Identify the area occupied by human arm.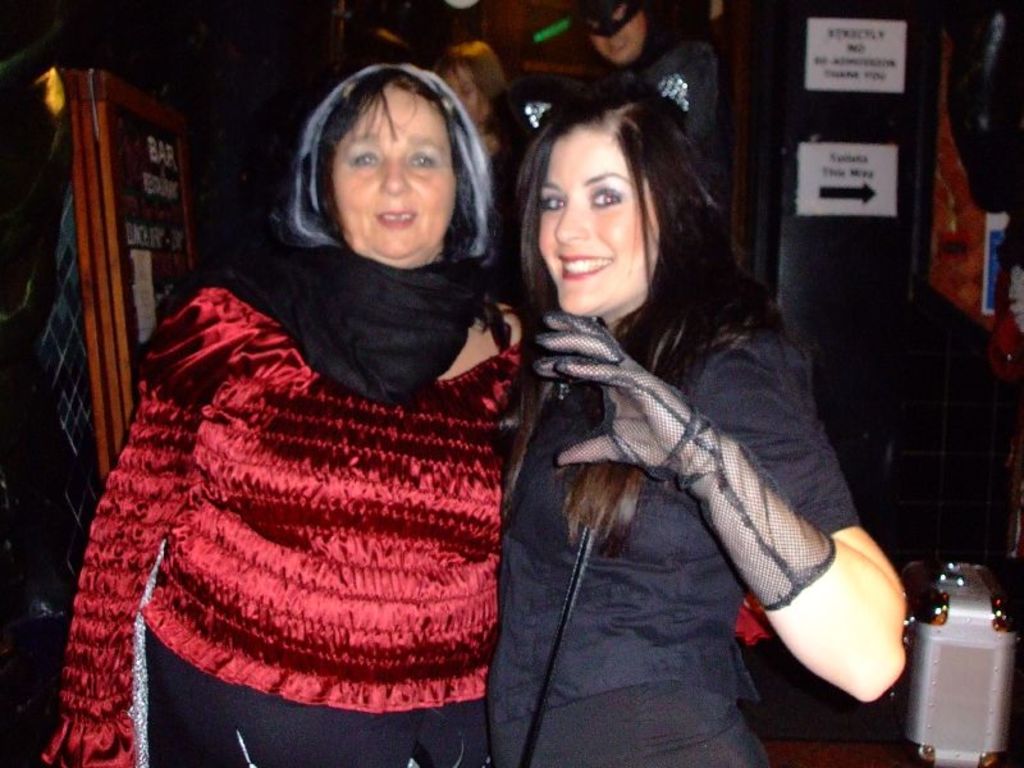
Area: bbox(612, 342, 922, 712).
